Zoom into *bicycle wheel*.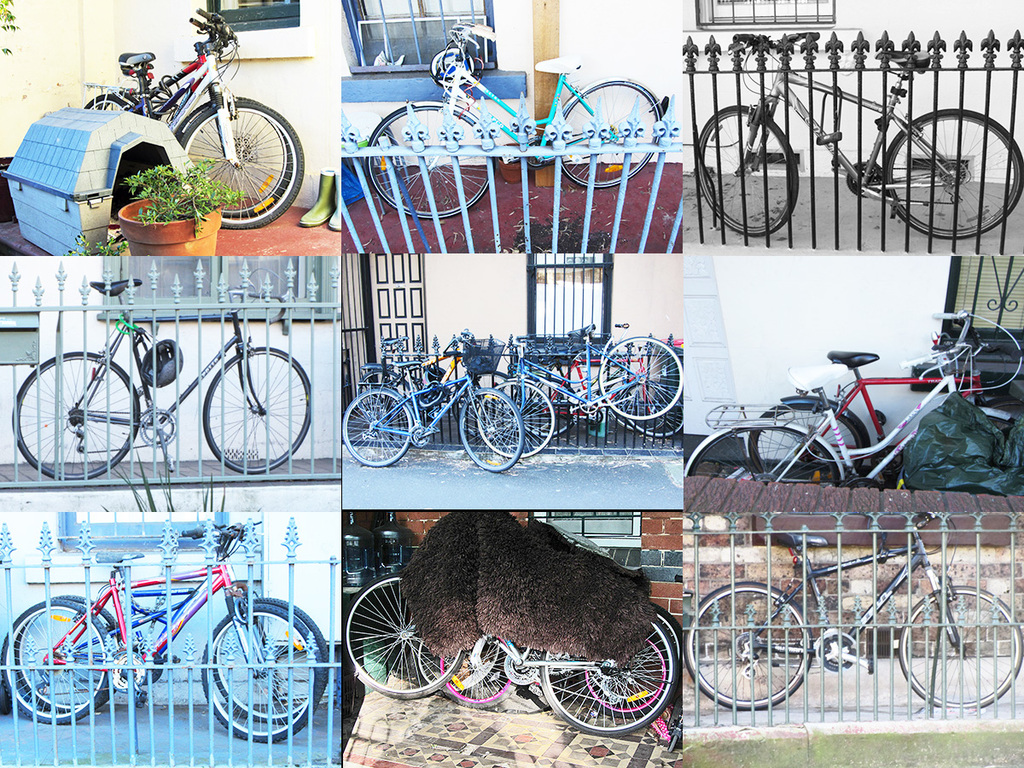
Zoom target: x1=340, y1=567, x2=480, y2=701.
